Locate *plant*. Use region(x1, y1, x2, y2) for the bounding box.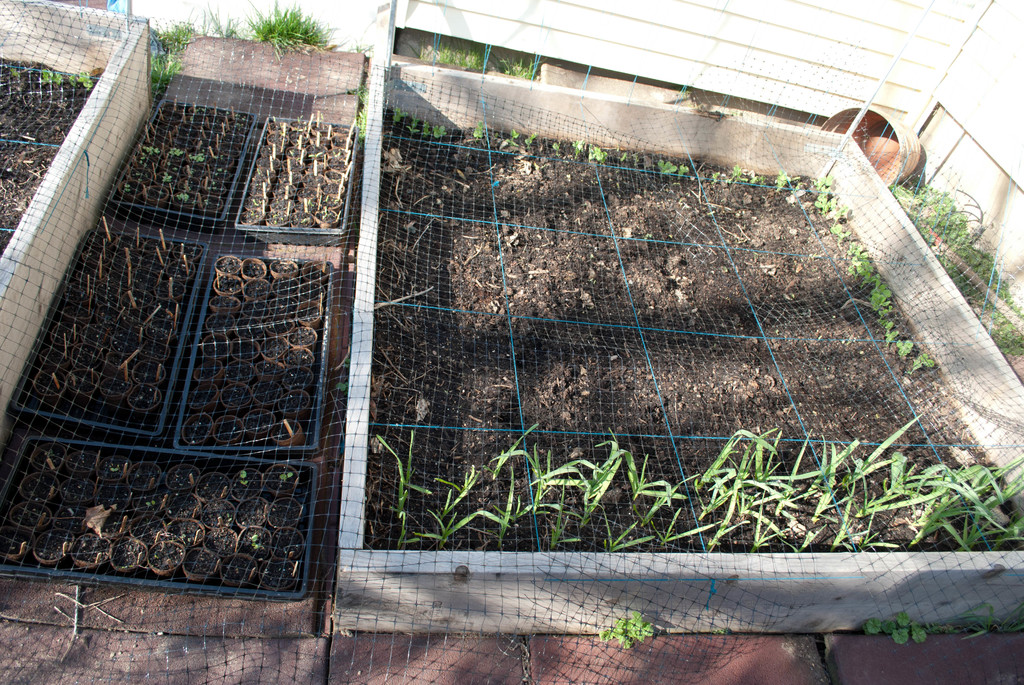
region(278, 474, 297, 482).
